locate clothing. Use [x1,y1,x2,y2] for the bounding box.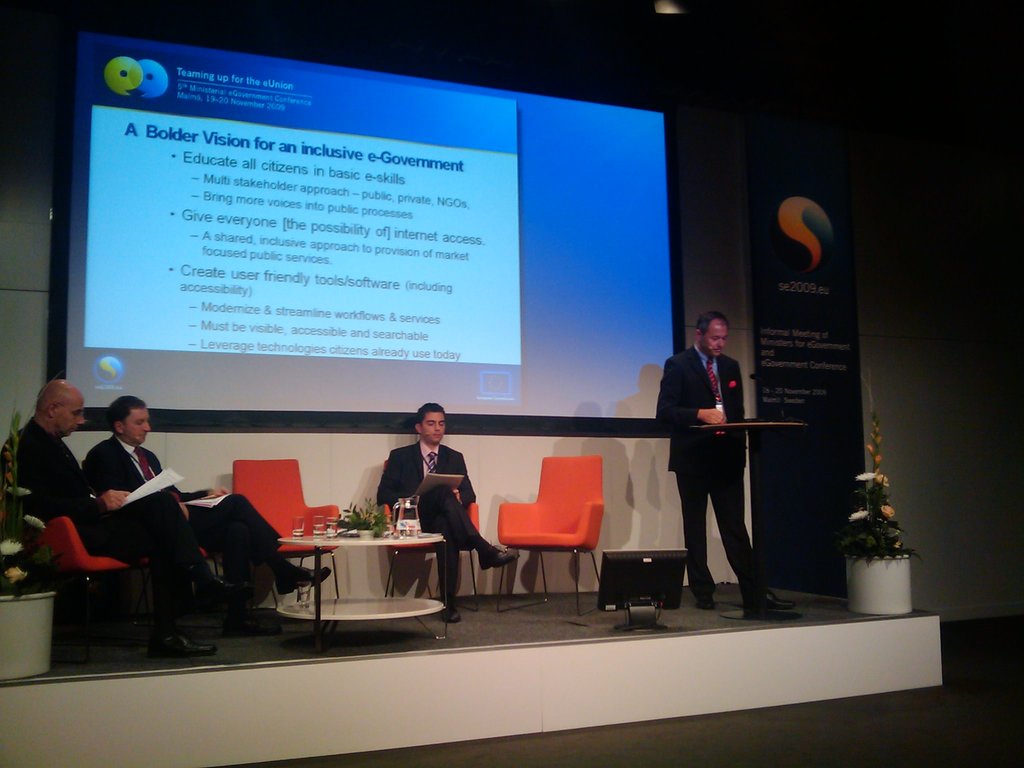
[81,440,279,587].
